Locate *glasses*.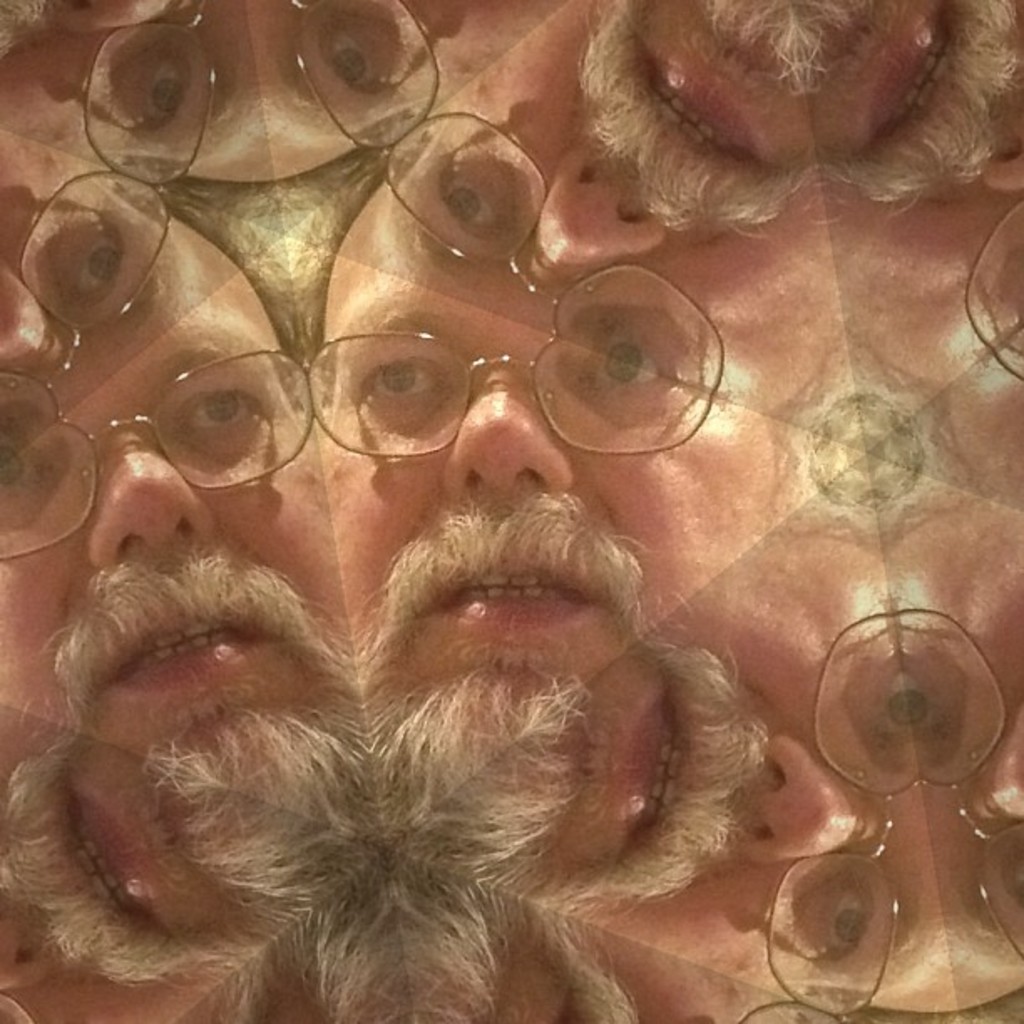
Bounding box: Rect(0, 991, 37, 1022).
